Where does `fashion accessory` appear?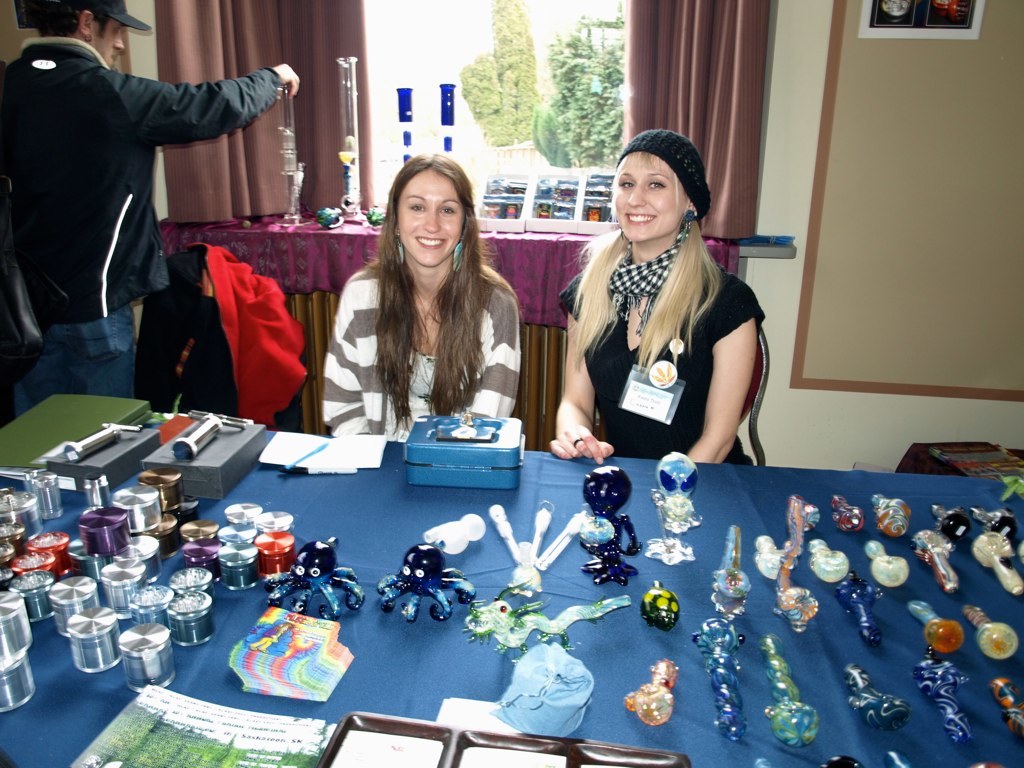
Appears at (455, 237, 462, 273).
